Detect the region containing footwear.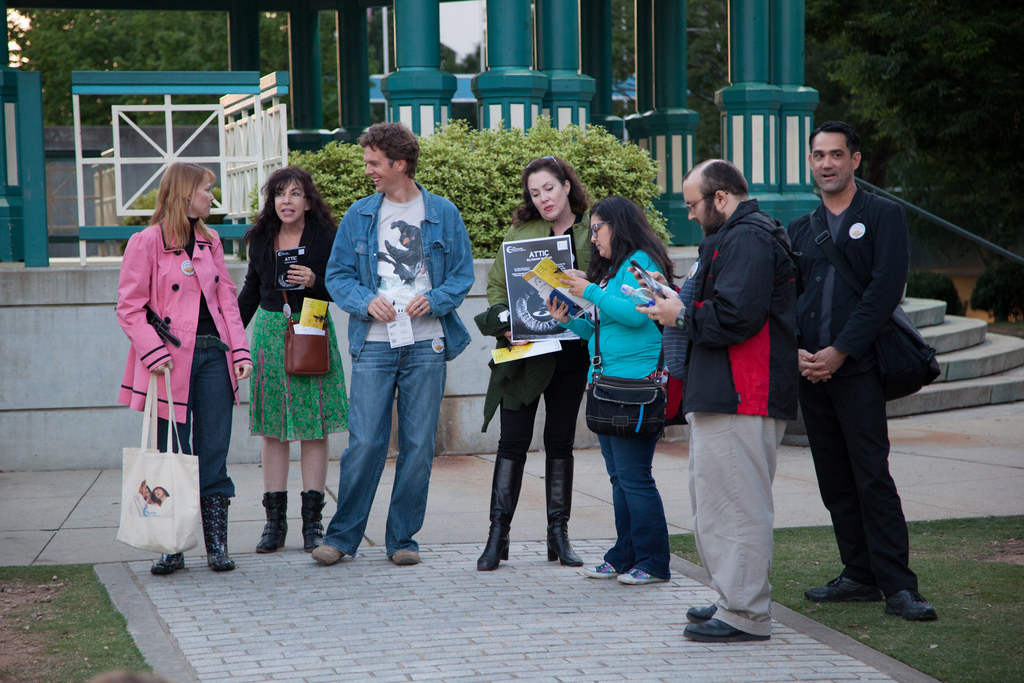
686:602:714:622.
